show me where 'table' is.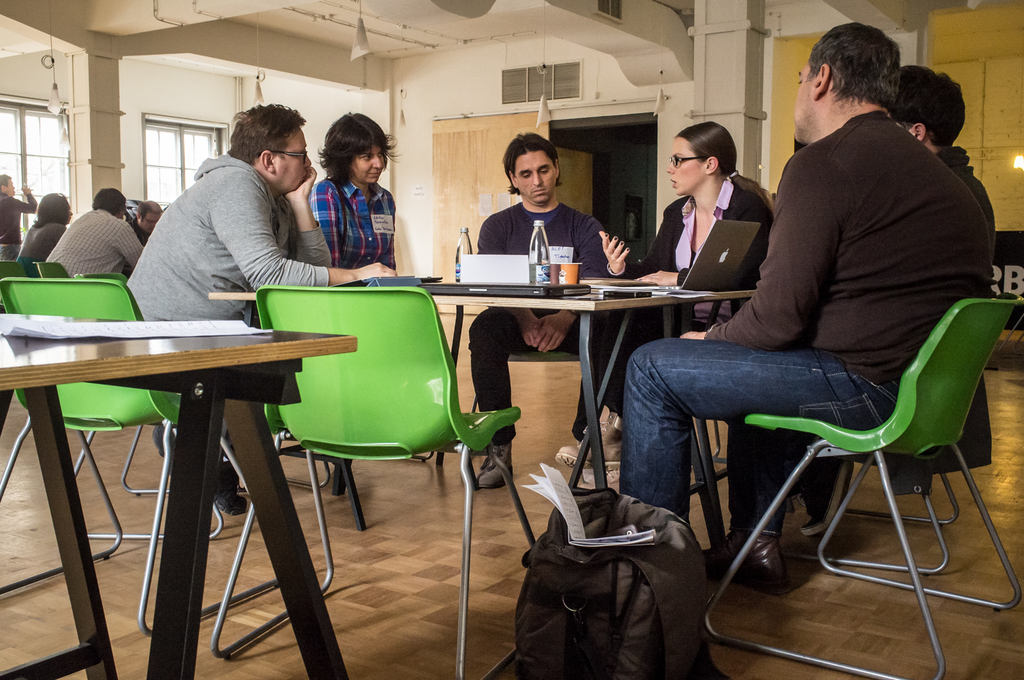
'table' is at BBox(14, 280, 342, 664).
